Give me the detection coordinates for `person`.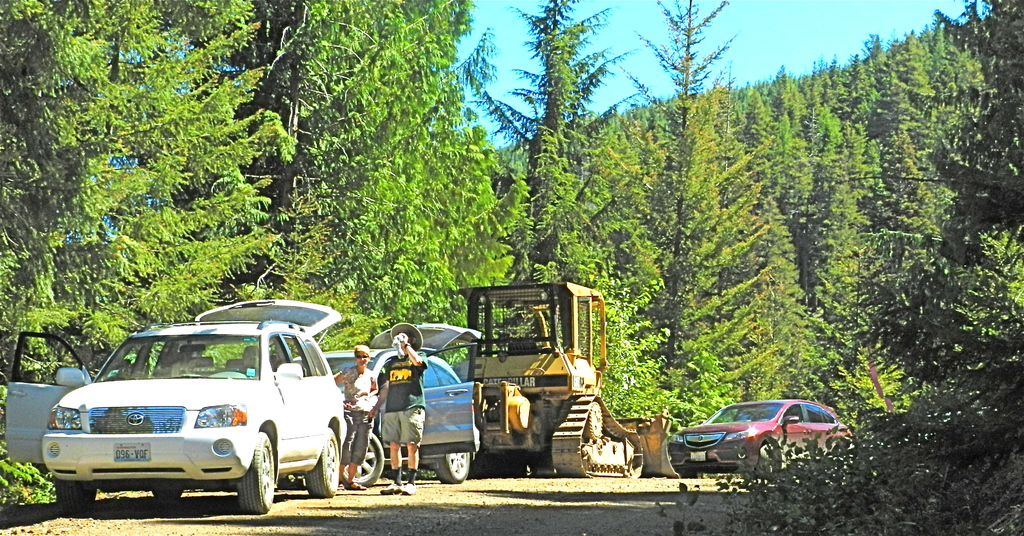
364:322:438:485.
